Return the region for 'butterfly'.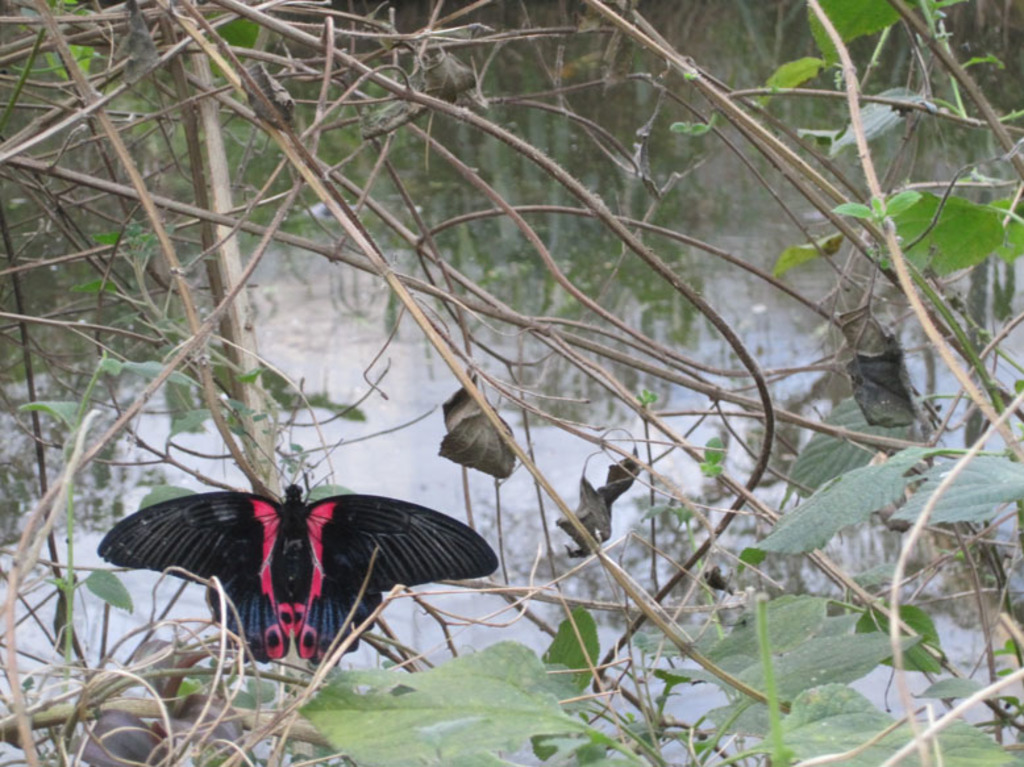
[x1=88, y1=428, x2=478, y2=678].
